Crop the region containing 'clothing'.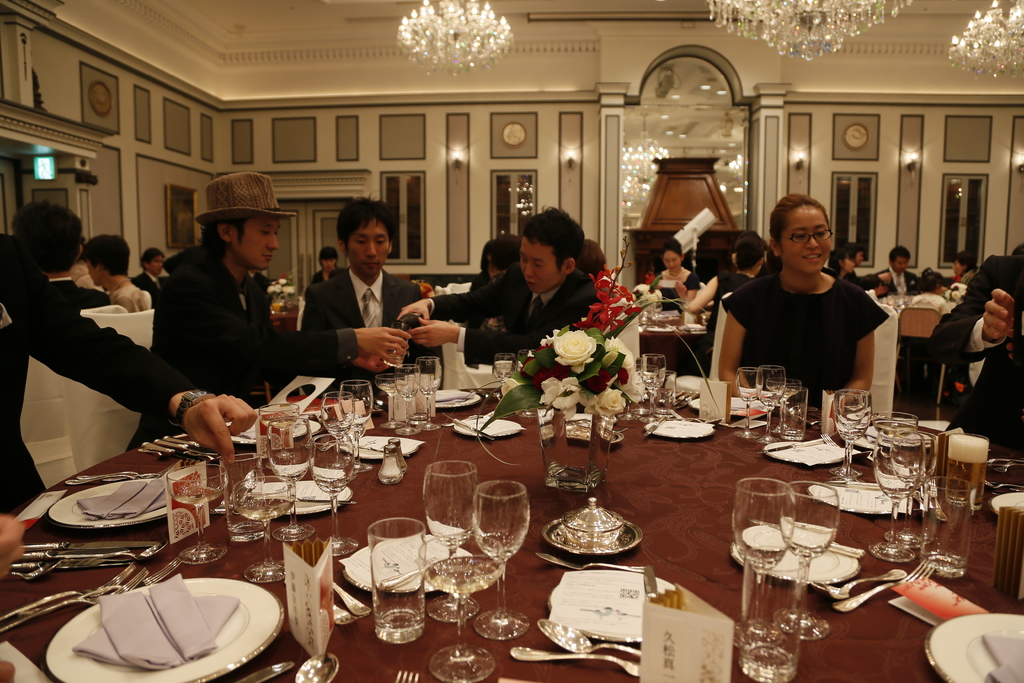
Crop region: x1=0 y1=231 x2=205 y2=518.
